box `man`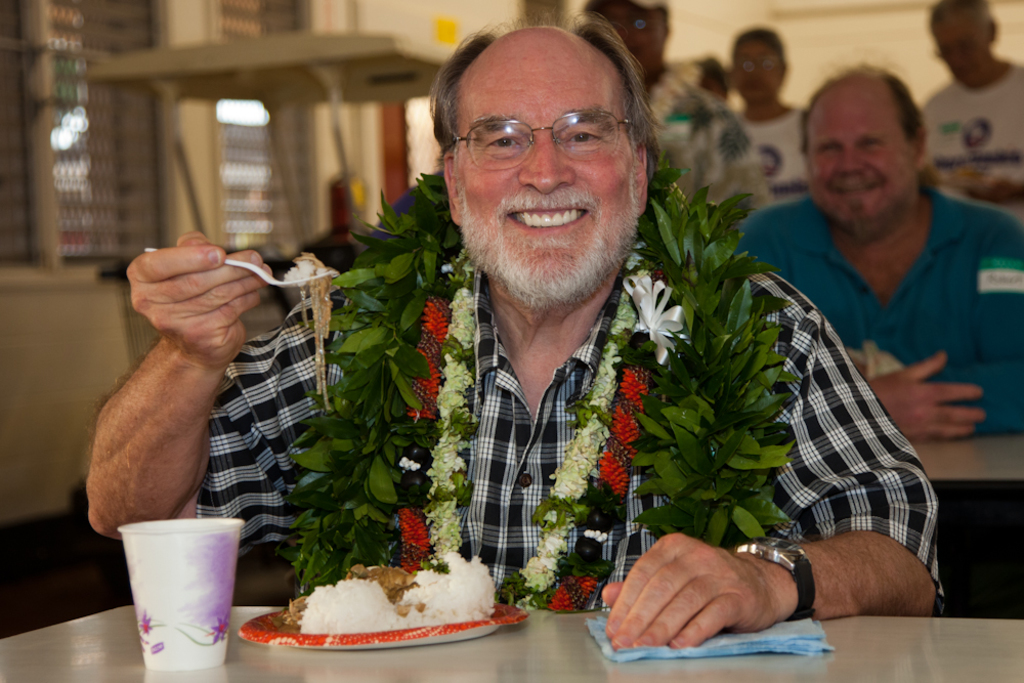
<region>735, 30, 808, 183</region>
